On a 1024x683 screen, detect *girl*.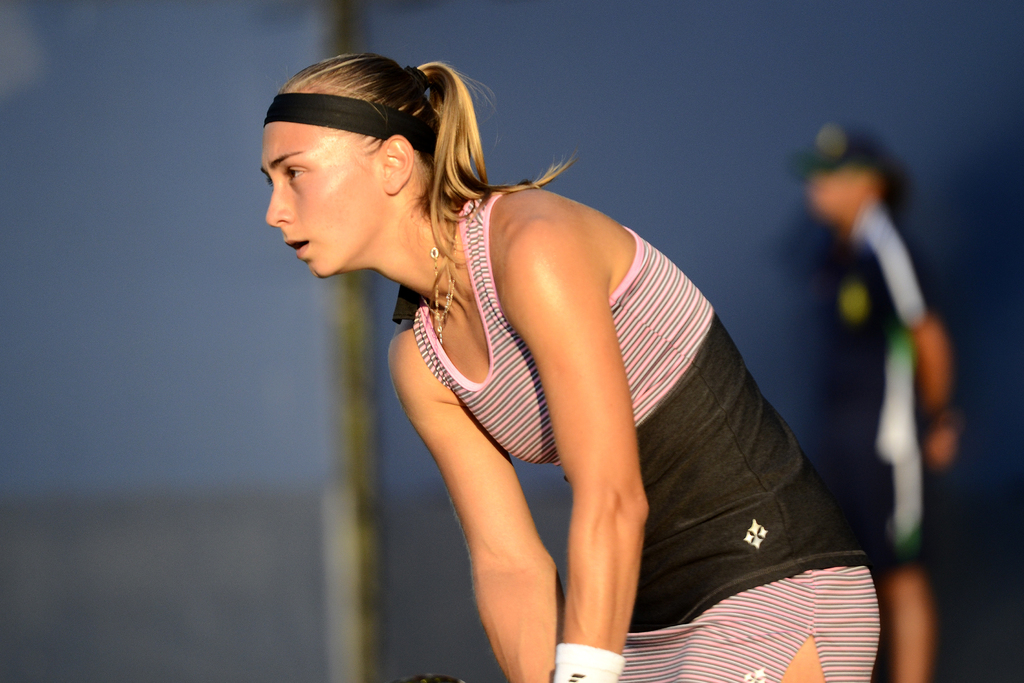
(257, 46, 883, 682).
